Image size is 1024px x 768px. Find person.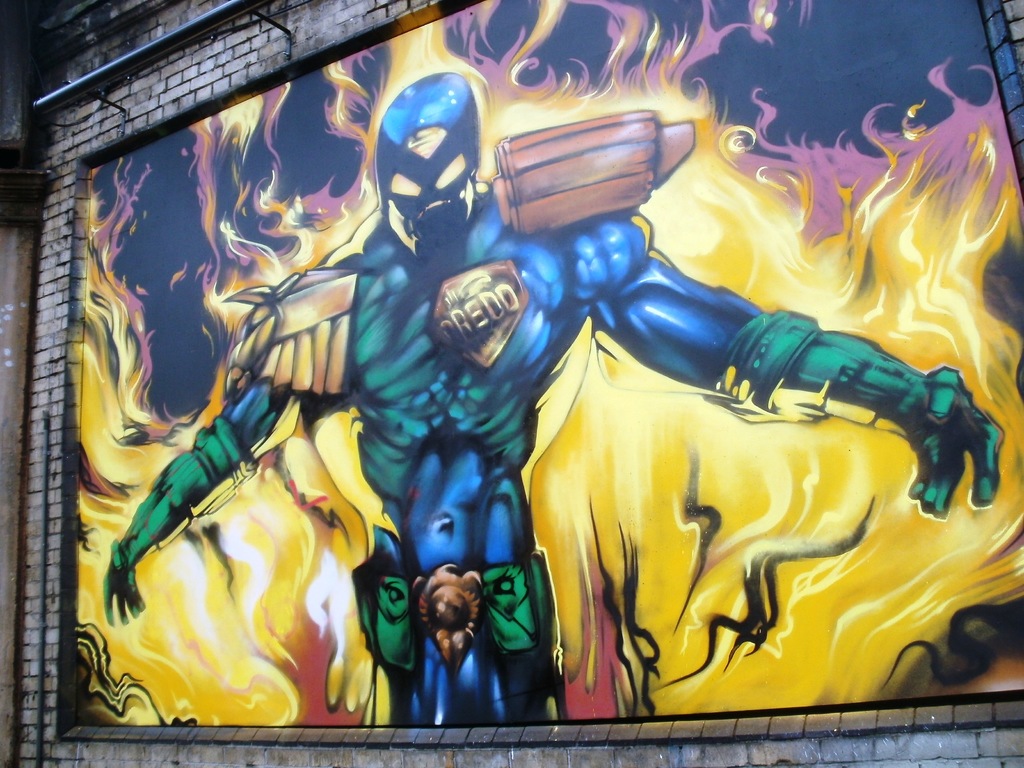
{"x1": 42, "y1": 47, "x2": 952, "y2": 767}.
